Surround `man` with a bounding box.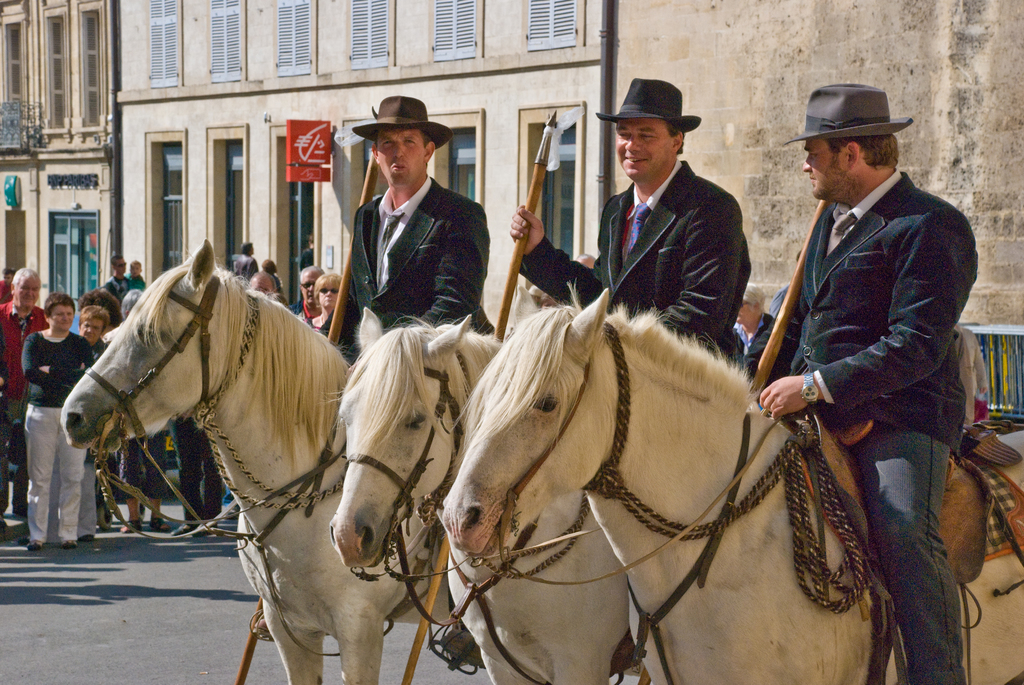
[left=0, top=266, right=49, bottom=524].
